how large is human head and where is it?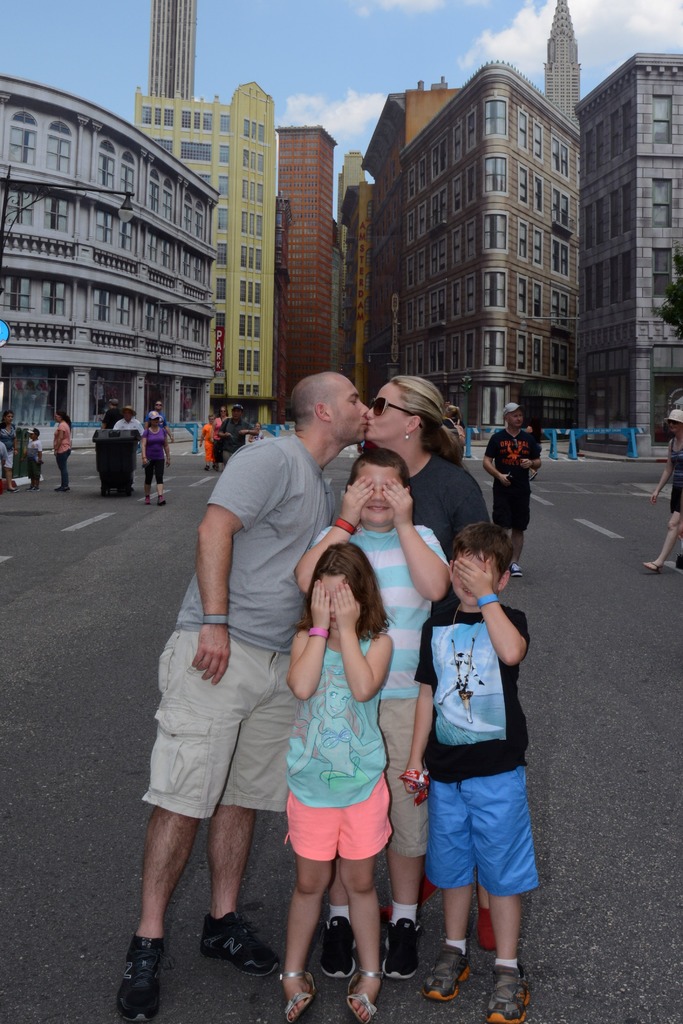
Bounding box: 0,412,10,435.
